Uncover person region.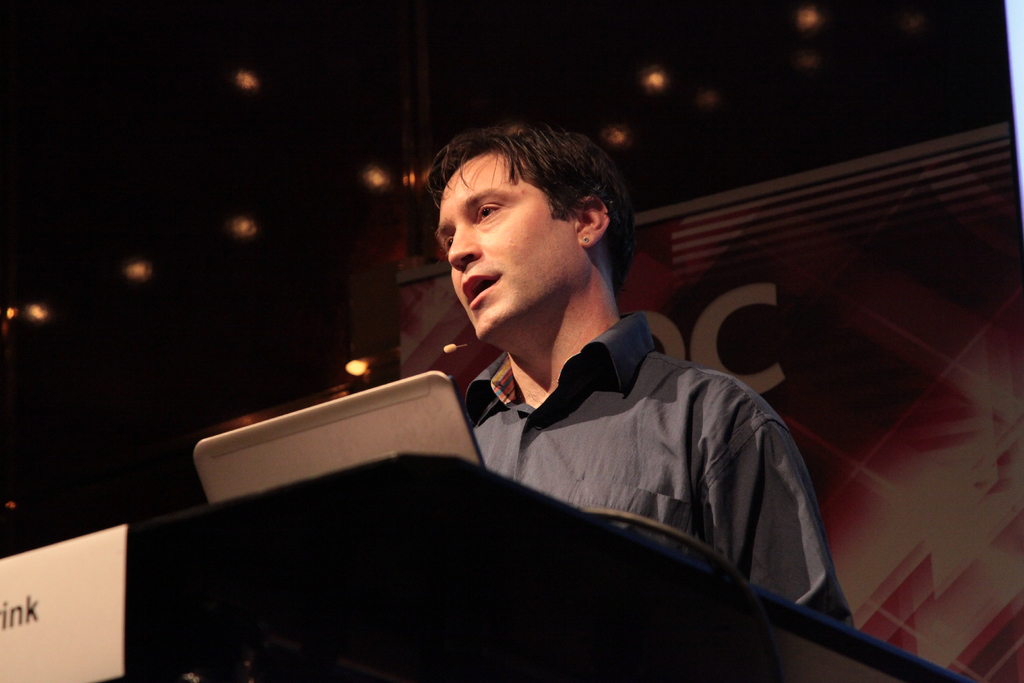
Uncovered: 380/152/842/614.
